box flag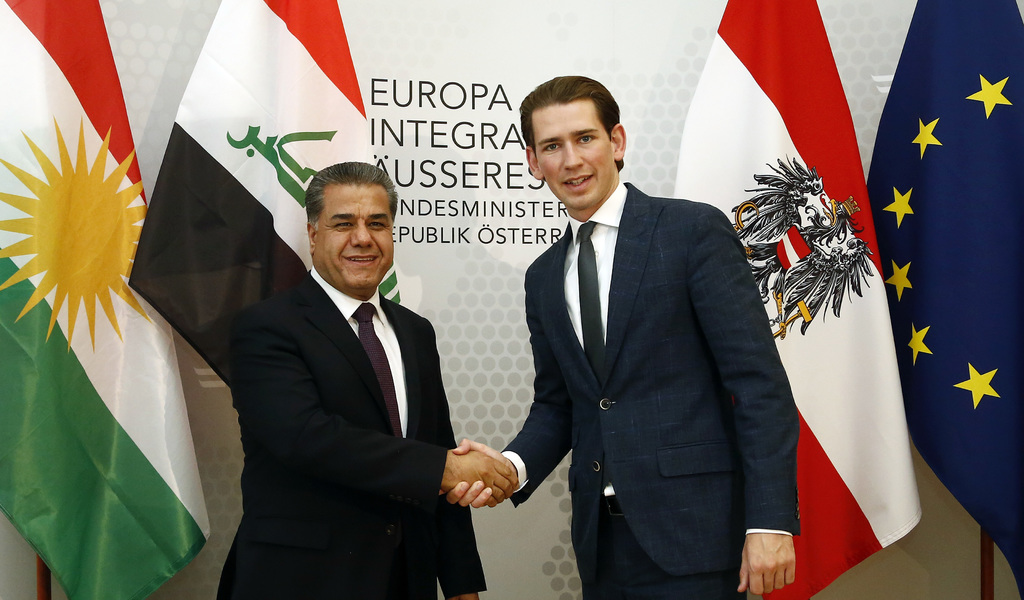
[870,0,1023,599]
